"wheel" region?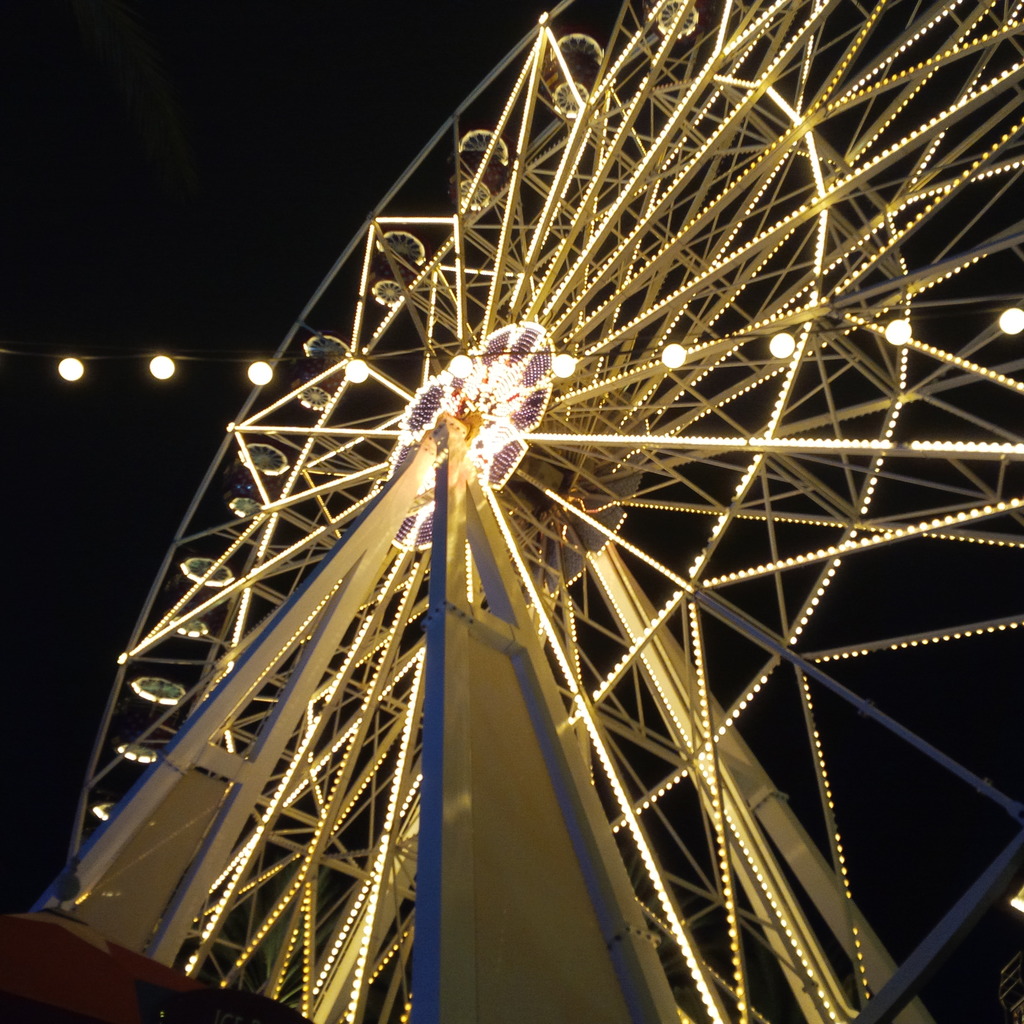
crop(70, 0, 1023, 1023)
